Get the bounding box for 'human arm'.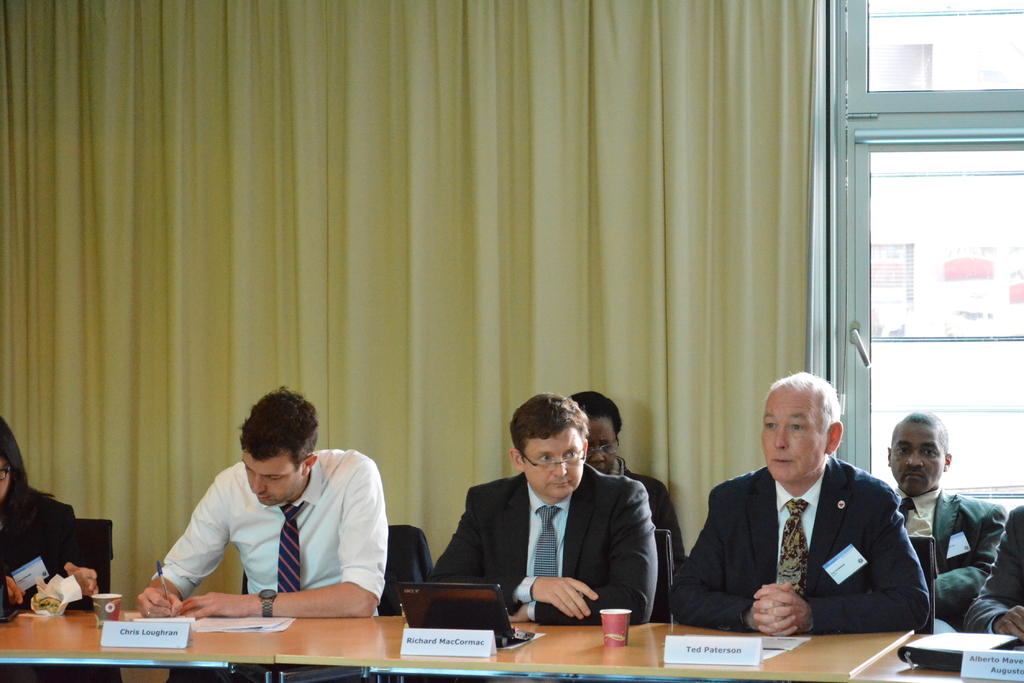
crop(135, 479, 234, 622).
